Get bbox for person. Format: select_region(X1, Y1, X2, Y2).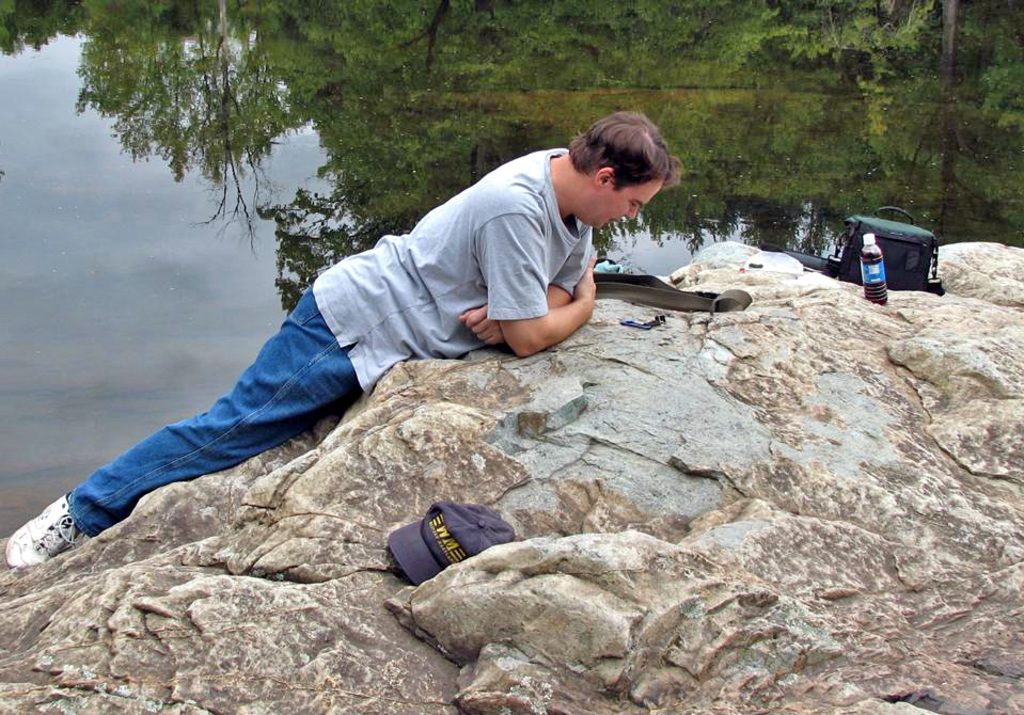
select_region(70, 111, 714, 574).
